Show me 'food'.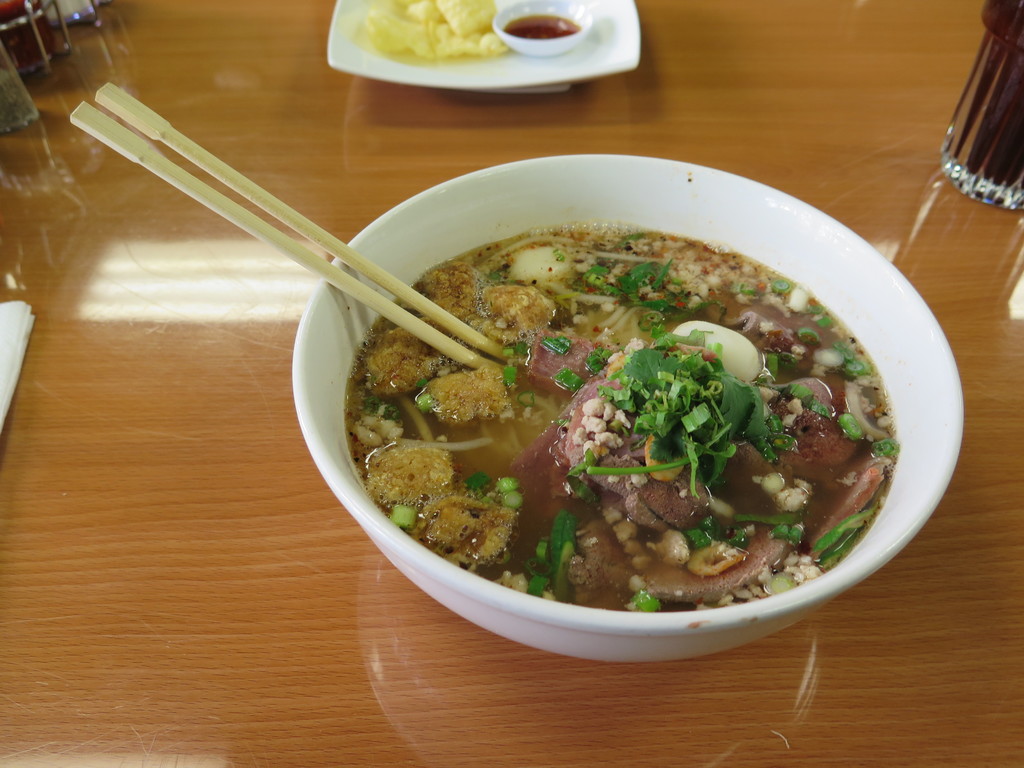
'food' is here: 361:0:512:54.
